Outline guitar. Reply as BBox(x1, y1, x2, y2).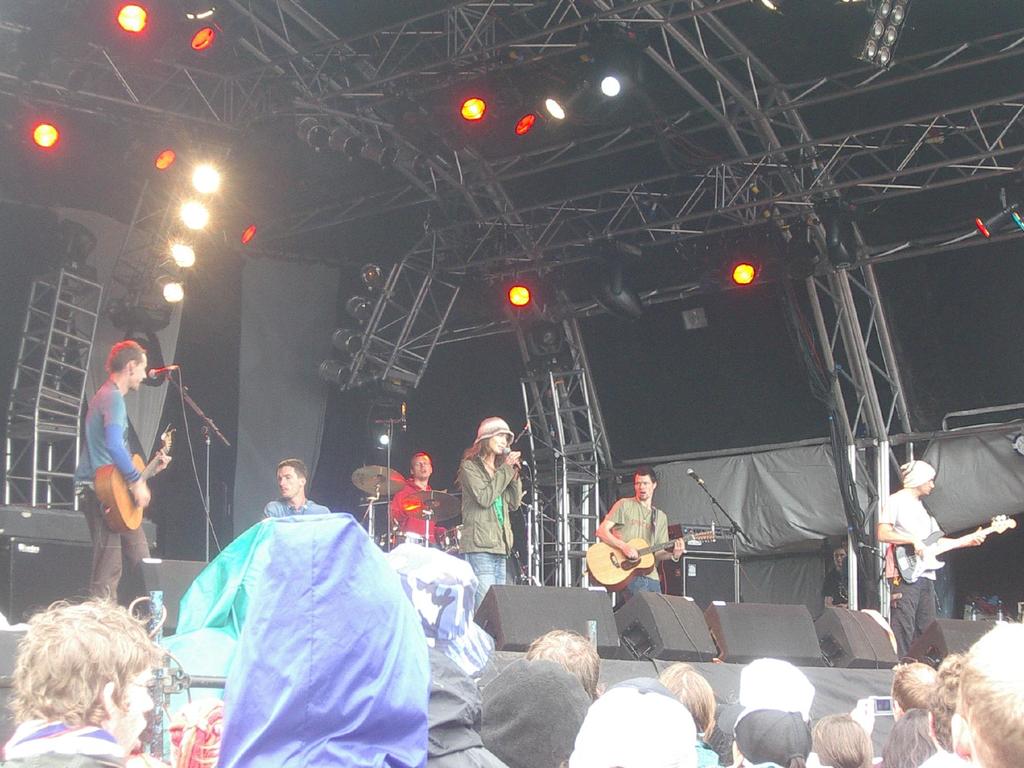
BBox(584, 531, 714, 591).
